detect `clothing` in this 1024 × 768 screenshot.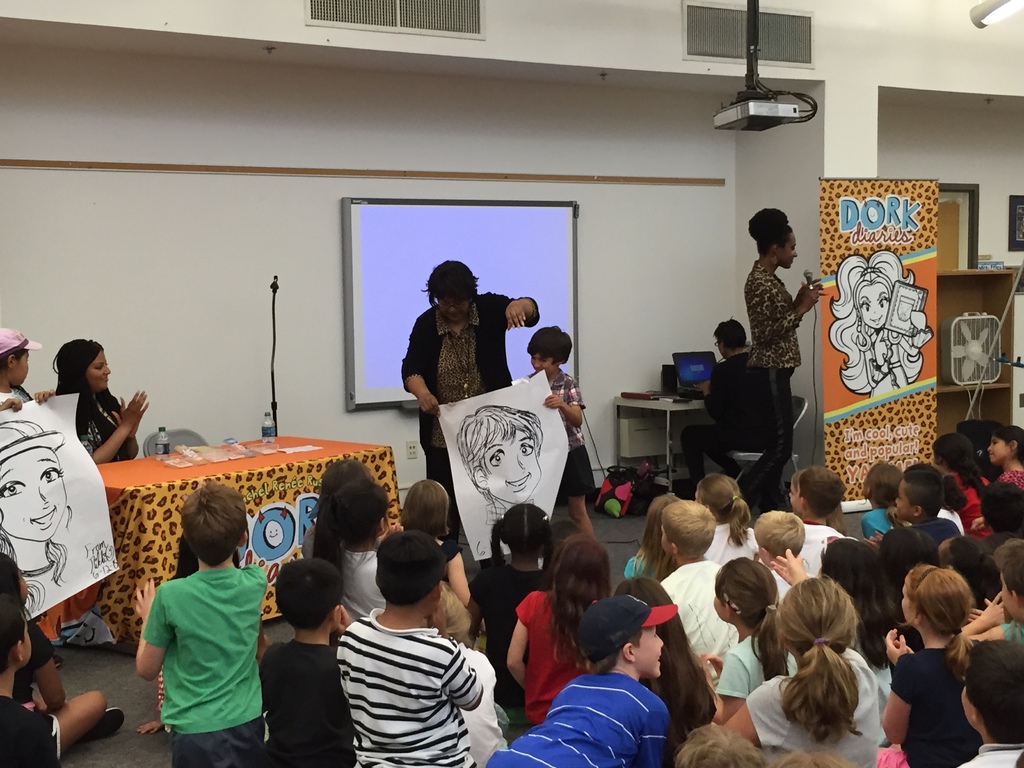
Detection: <region>467, 563, 554, 706</region>.
